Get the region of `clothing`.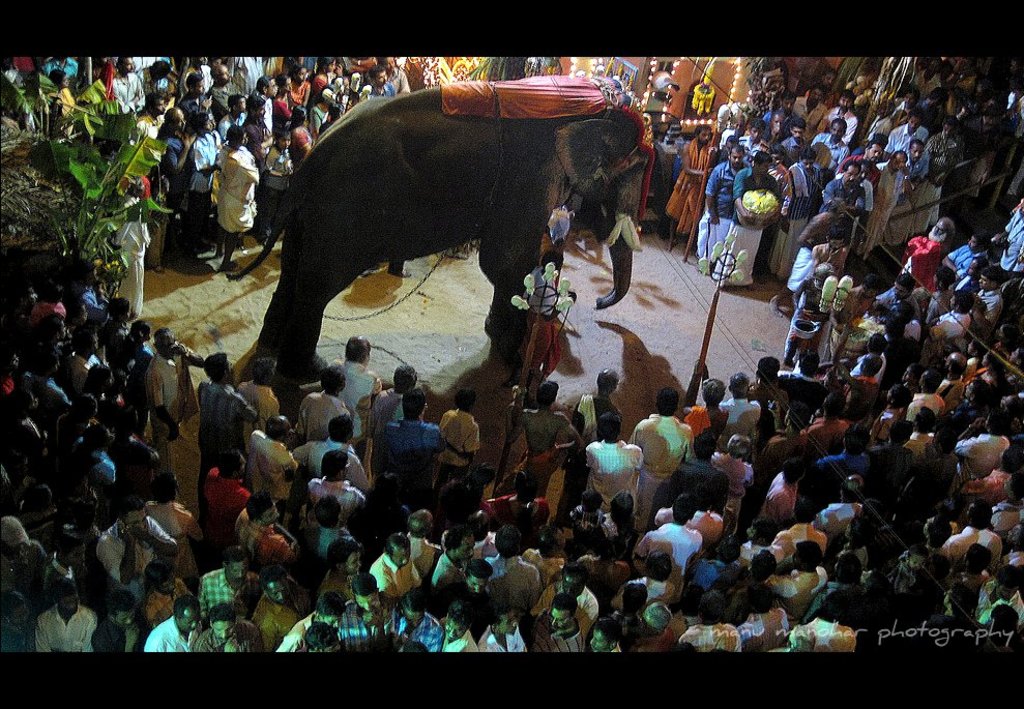
(954, 427, 1011, 494).
